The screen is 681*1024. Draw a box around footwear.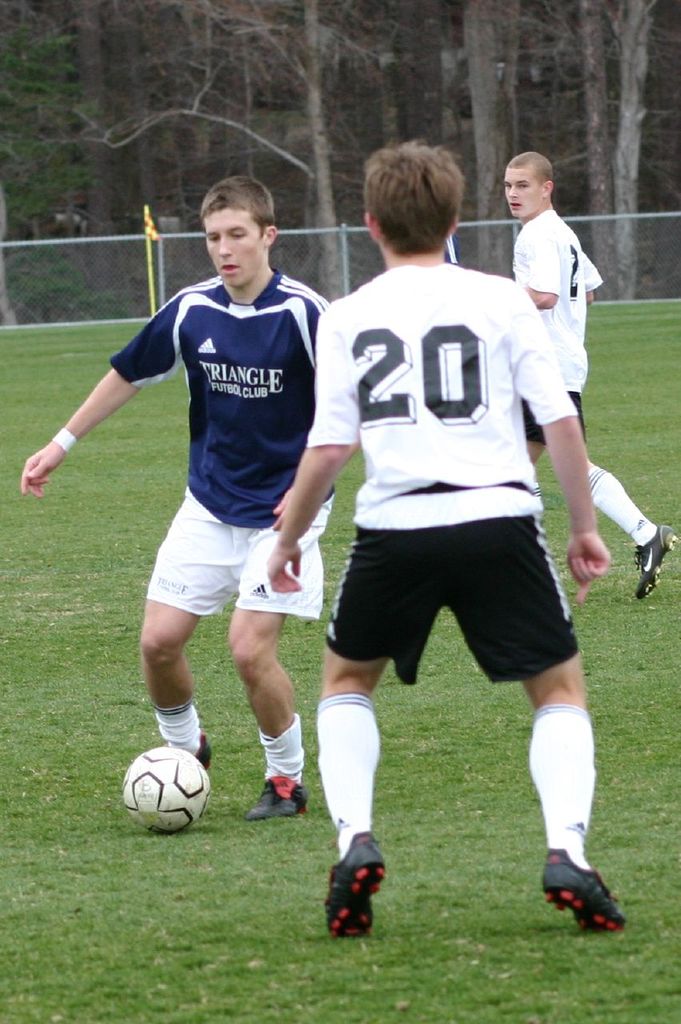
<region>634, 526, 672, 594</region>.
